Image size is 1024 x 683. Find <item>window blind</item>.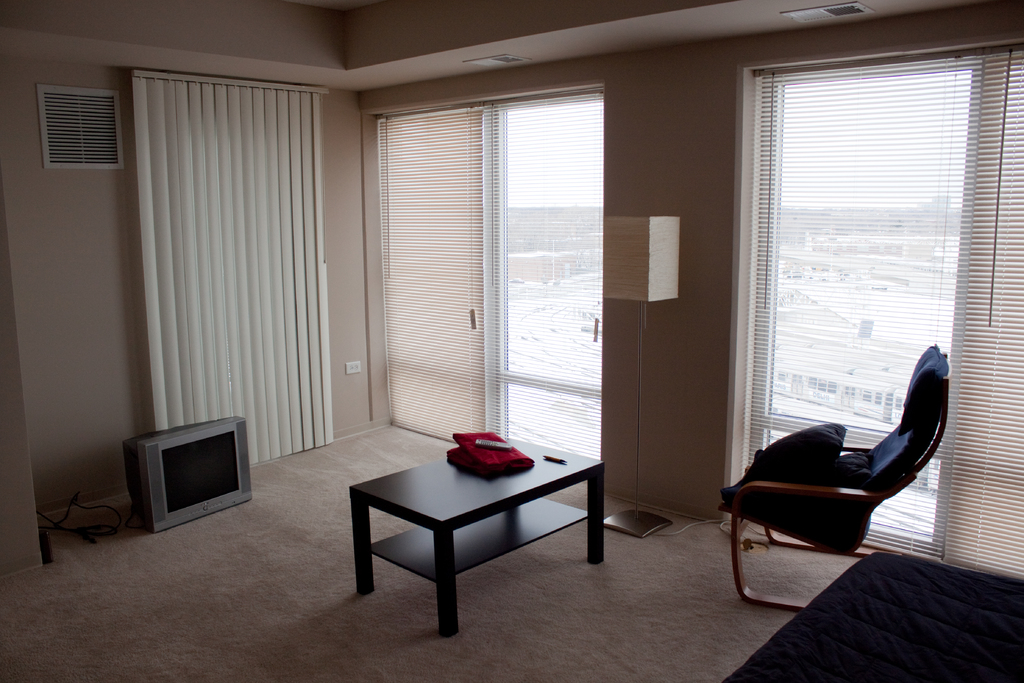
region(131, 73, 333, 467).
